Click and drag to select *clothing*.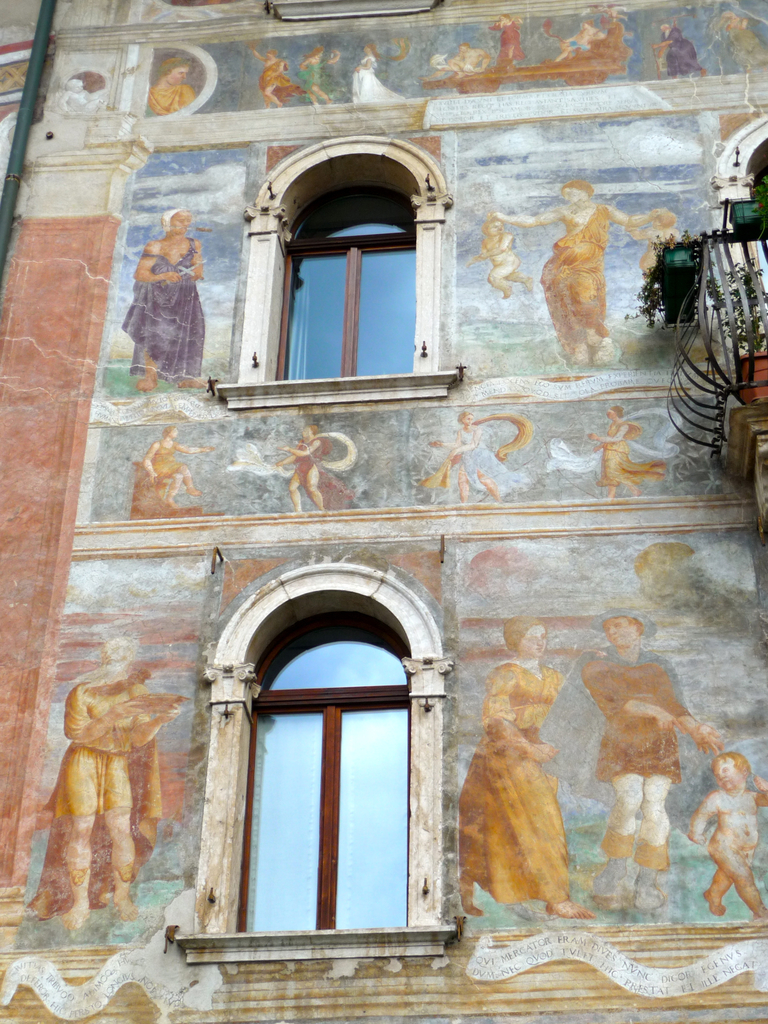
Selection: [40,673,150,904].
